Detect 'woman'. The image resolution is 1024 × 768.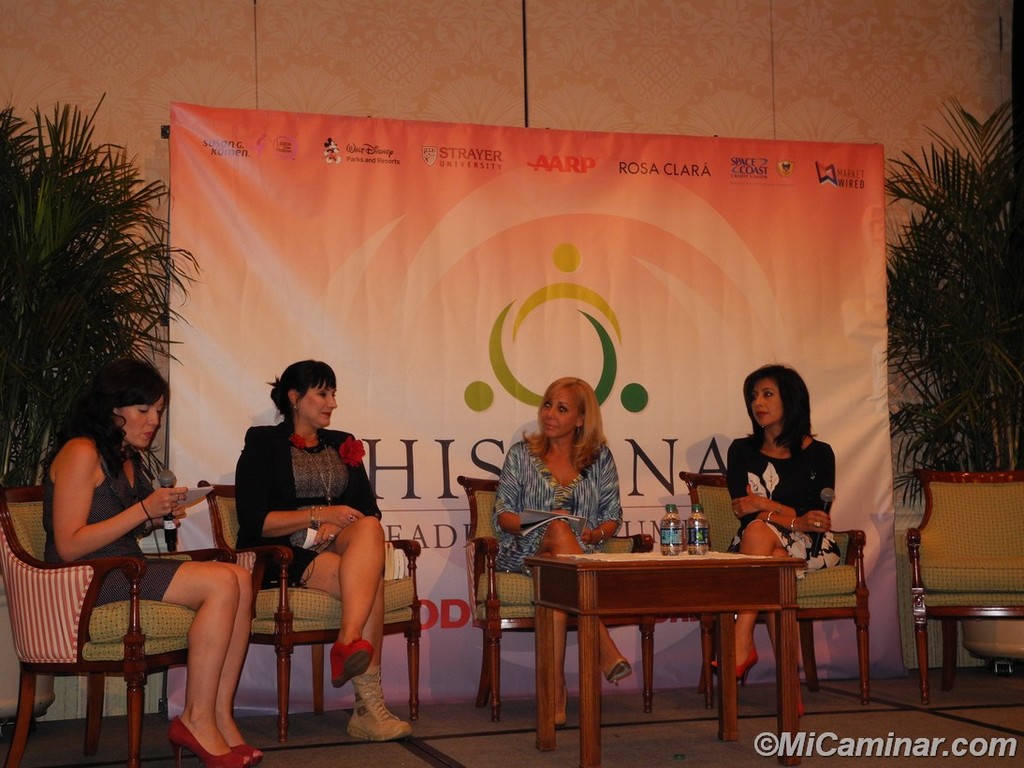
39,357,268,767.
